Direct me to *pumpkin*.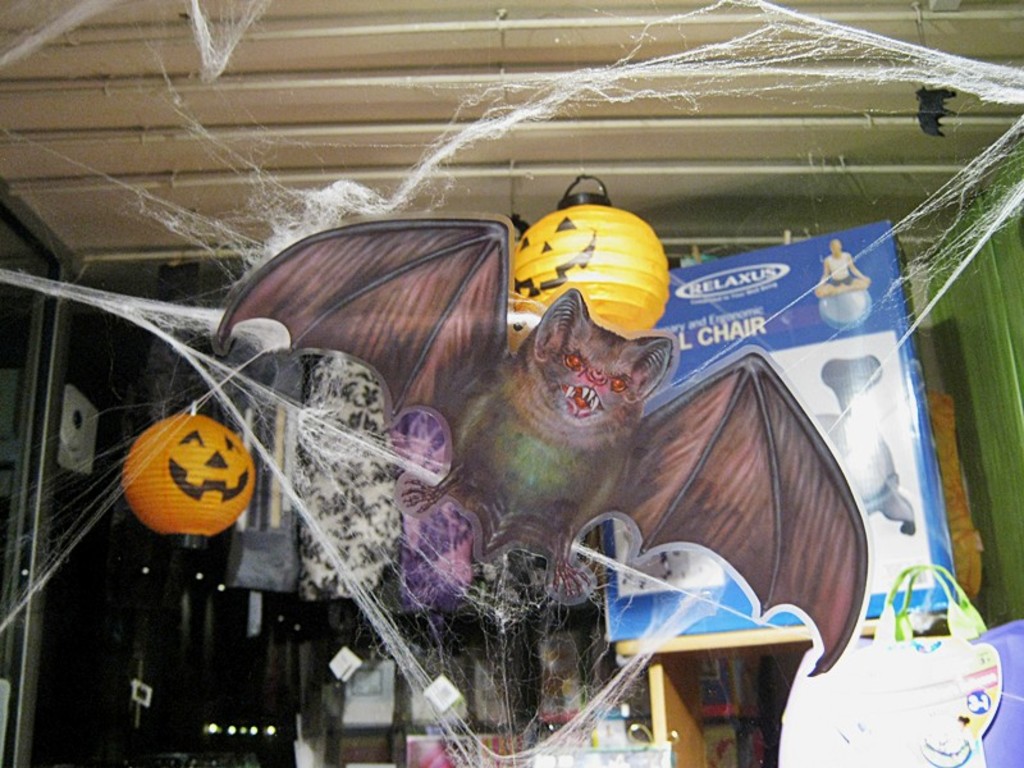
Direction: [109,403,264,552].
